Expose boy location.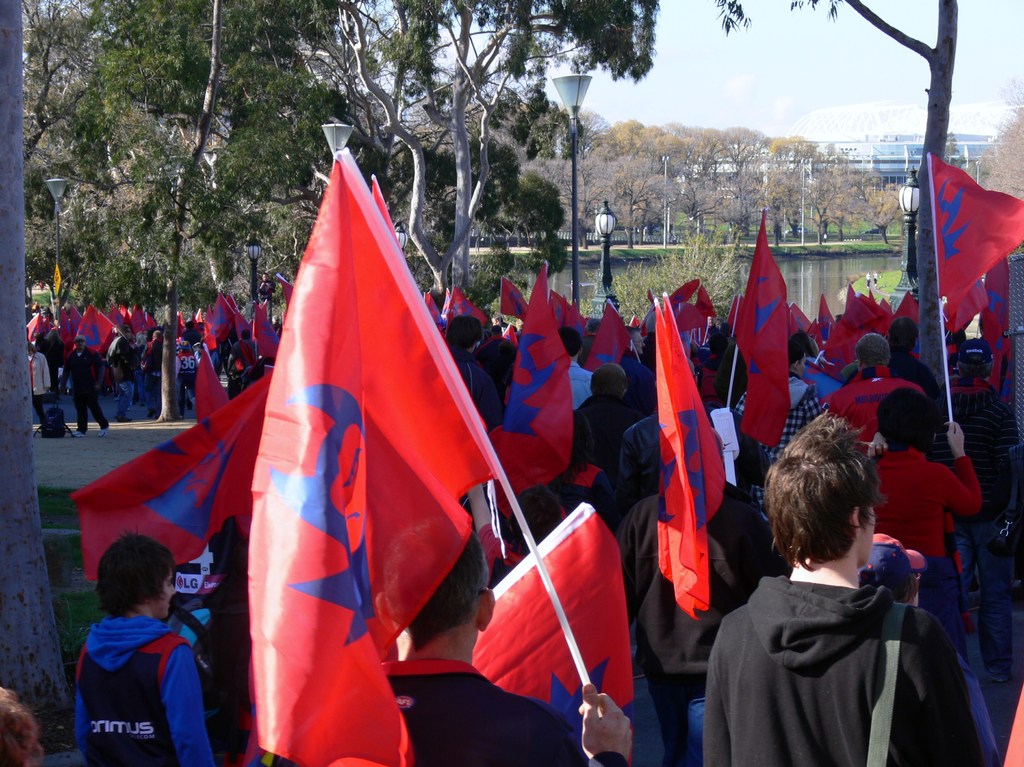
Exposed at detection(48, 532, 216, 747).
